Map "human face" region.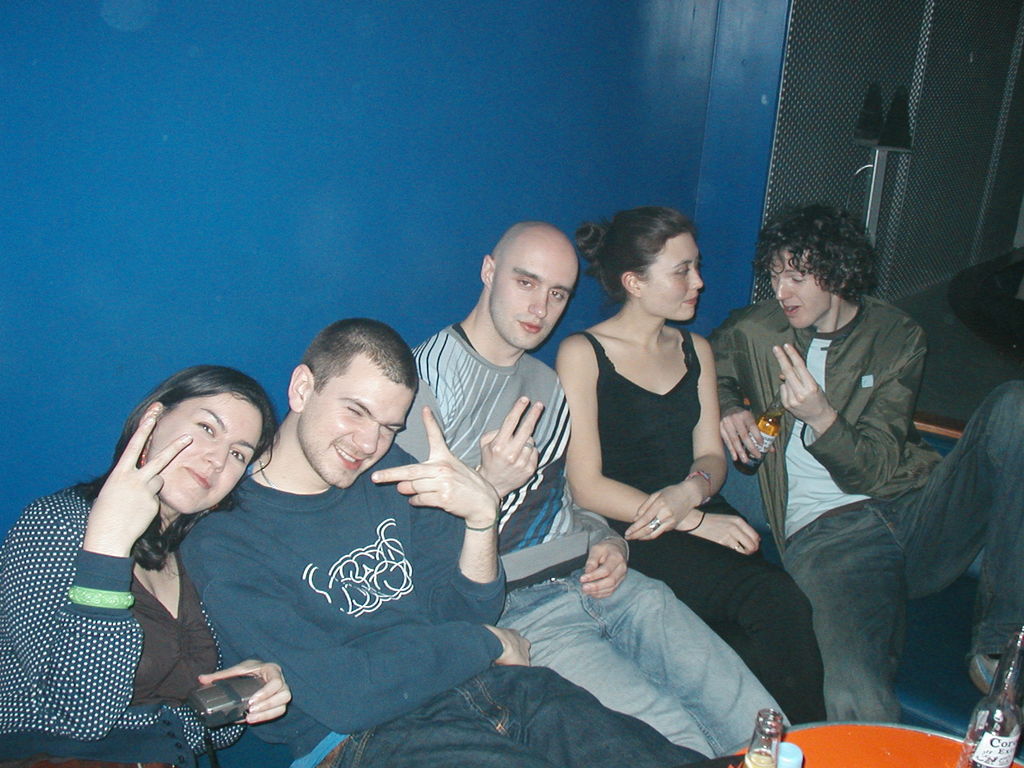
Mapped to left=293, top=358, right=415, bottom=484.
